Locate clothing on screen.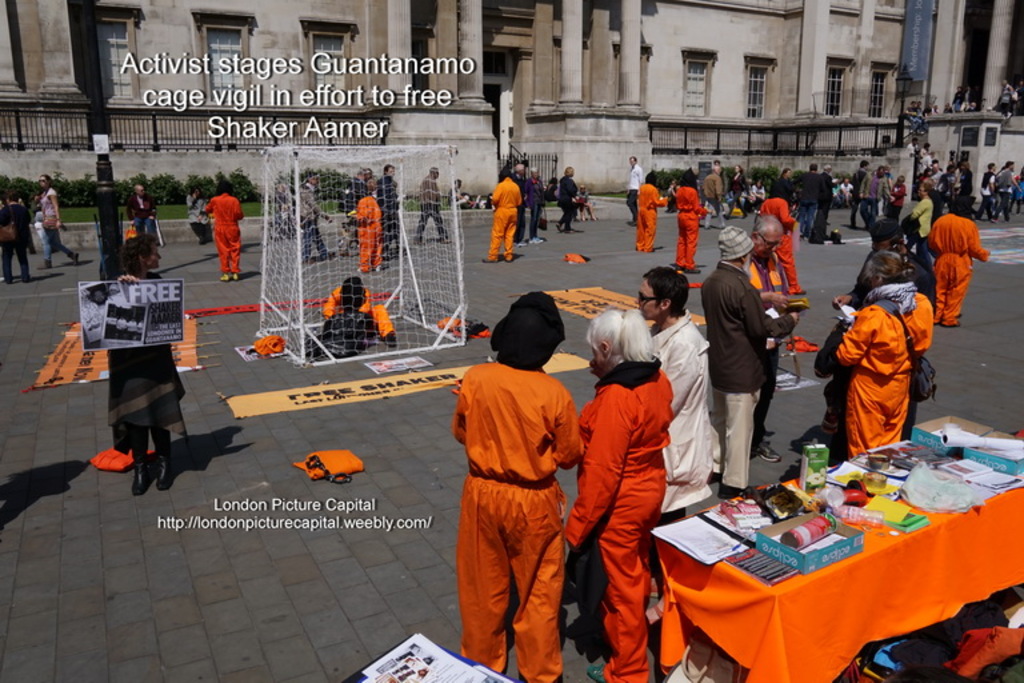
On screen at [x1=205, y1=192, x2=241, y2=279].
